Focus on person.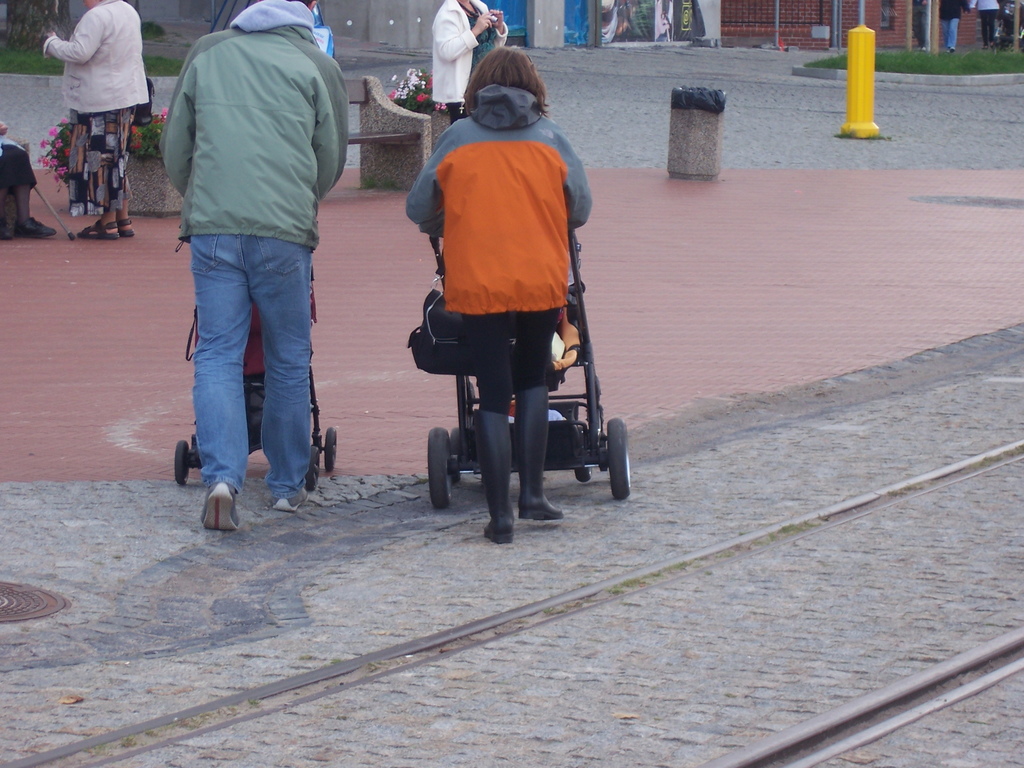
Focused at <region>0, 115, 56, 239</region>.
